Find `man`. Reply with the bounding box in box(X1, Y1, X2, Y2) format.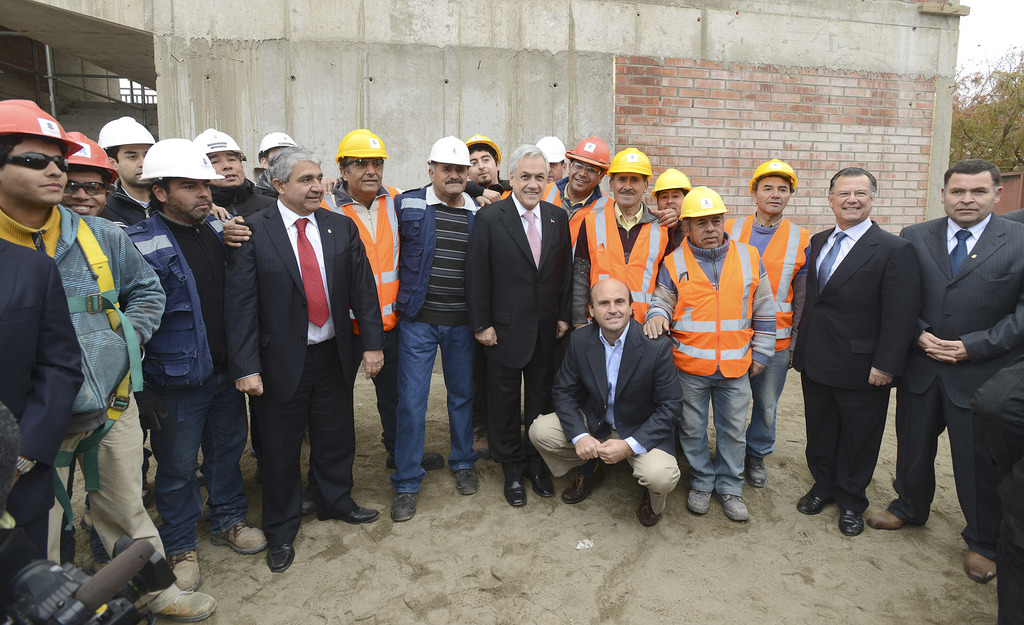
box(390, 138, 483, 517).
